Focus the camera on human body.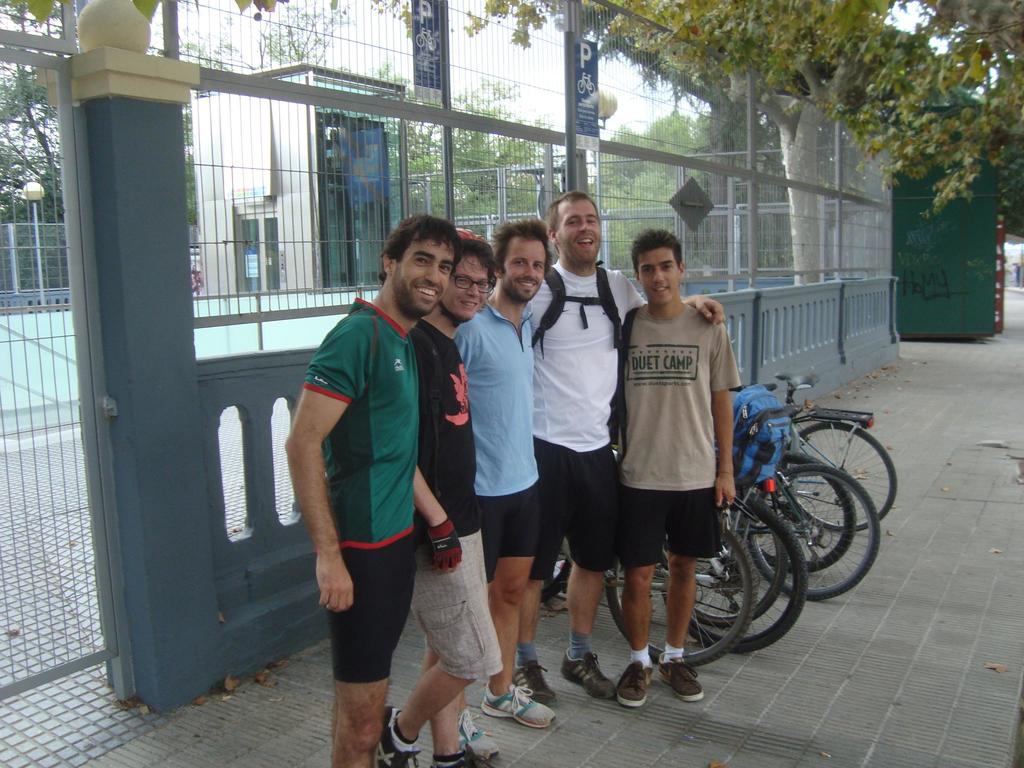
Focus region: 608, 232, 735, 728.
